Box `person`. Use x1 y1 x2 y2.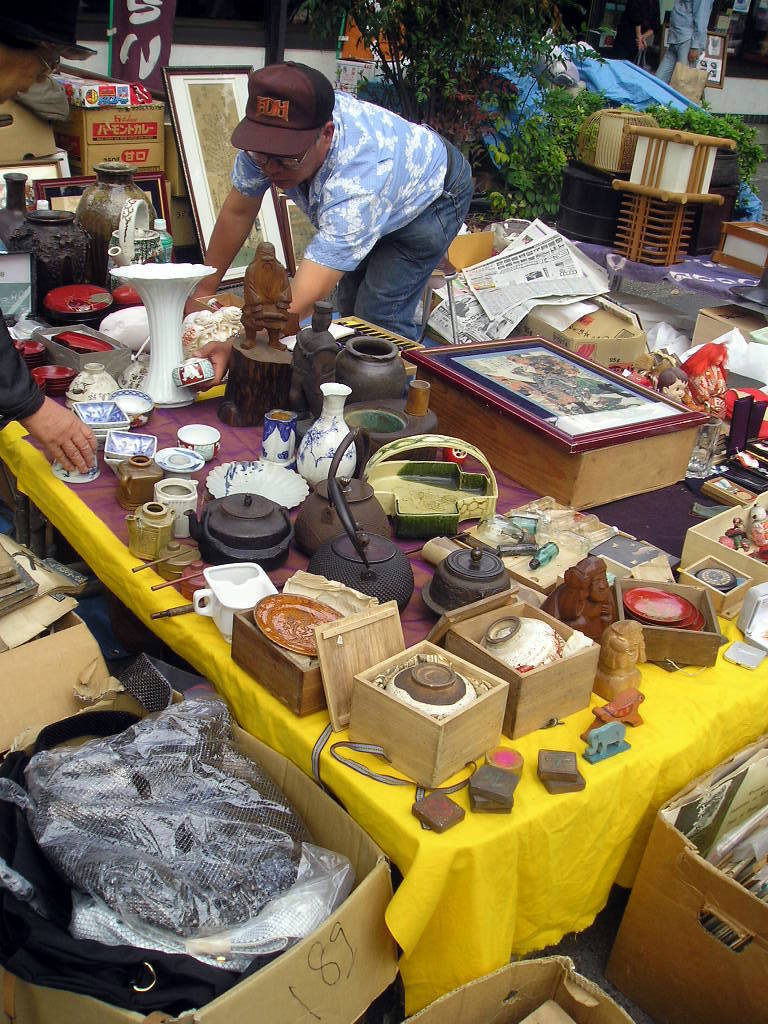
190 62 483 360.
